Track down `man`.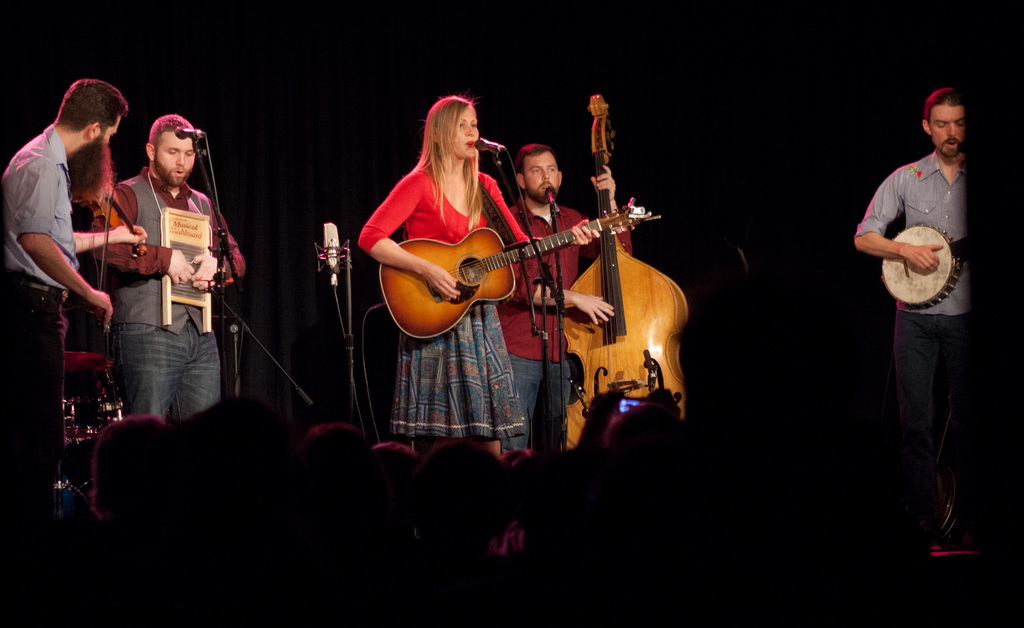
Tracked to [493,151,615,450].
